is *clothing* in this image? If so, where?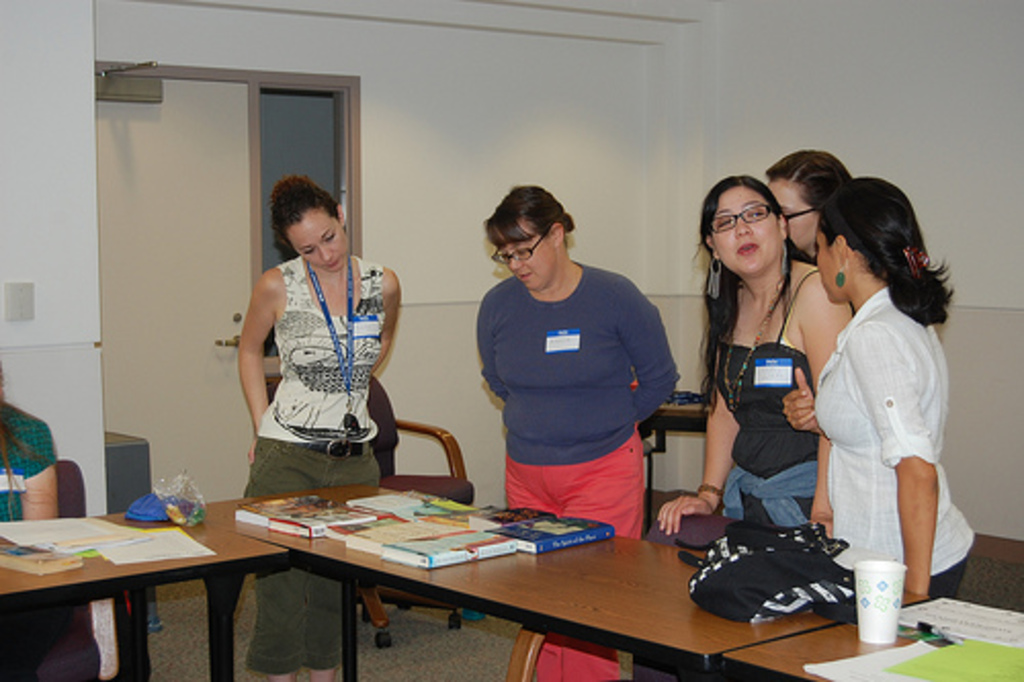
Yes, at [242,258,389,676].
